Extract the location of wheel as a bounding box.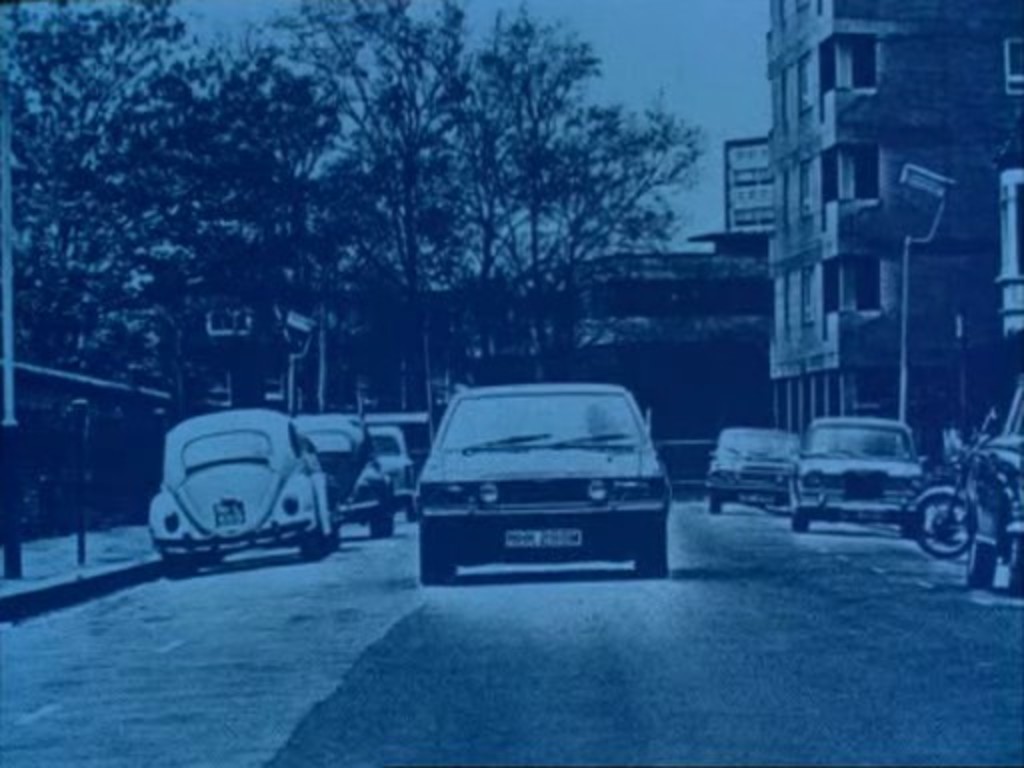
crop(702, 490, 720, 516).
